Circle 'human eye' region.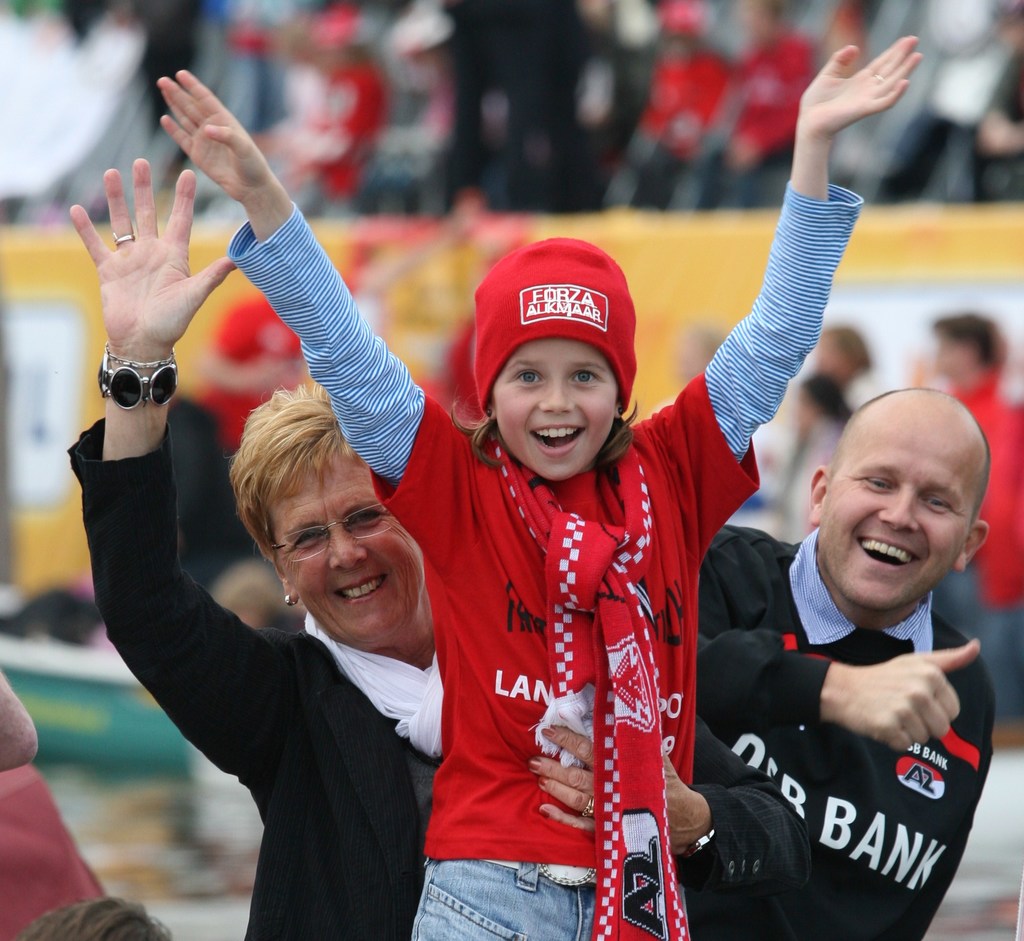
Region: {"x1": 289, "y1": 523, "x2": 330, "y2": 551}.
